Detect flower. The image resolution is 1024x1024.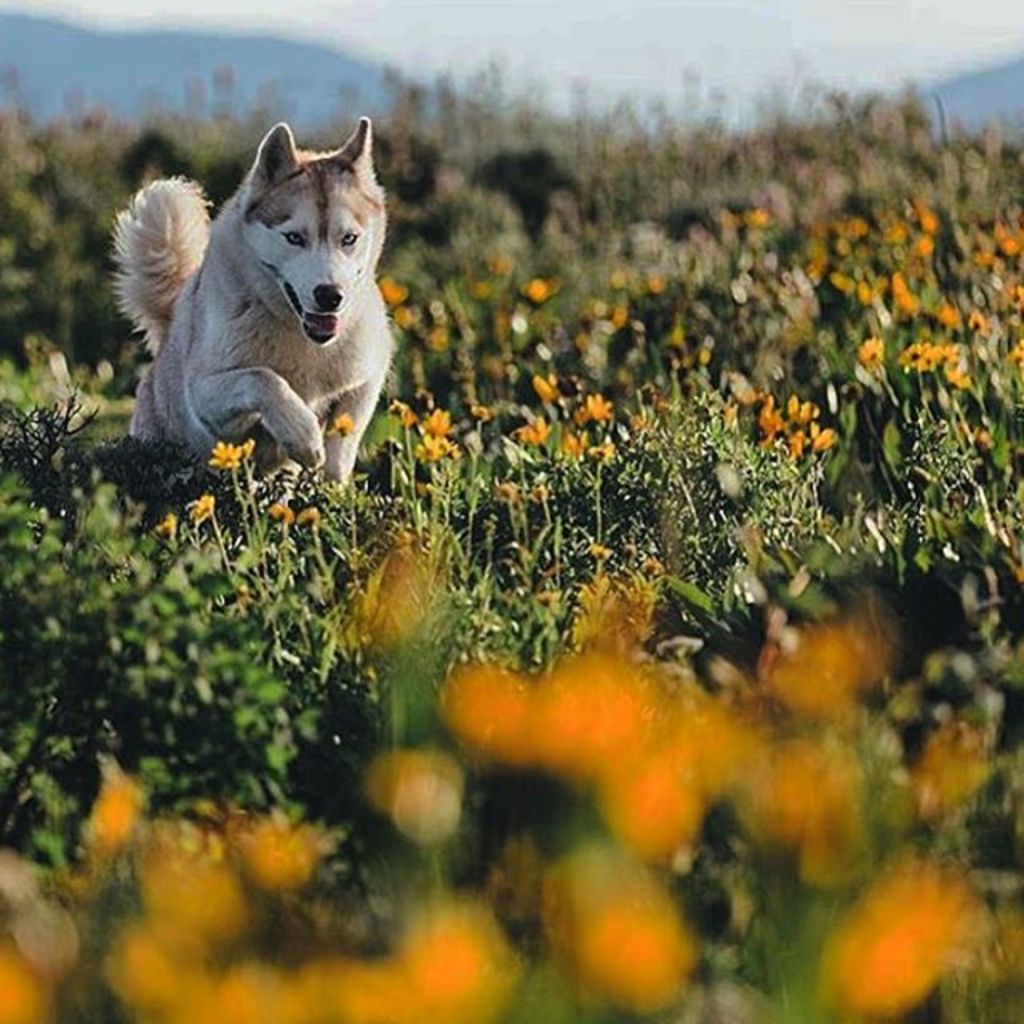
locate(587, 387, 611, 422).
